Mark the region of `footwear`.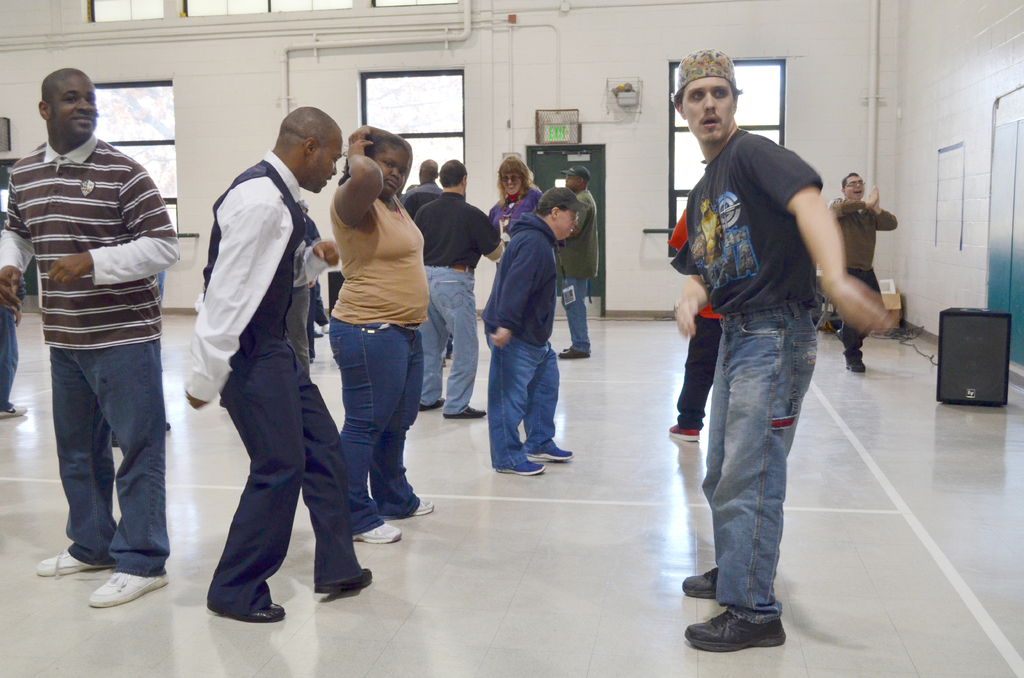
Region: [0, 405, 28, 420].
